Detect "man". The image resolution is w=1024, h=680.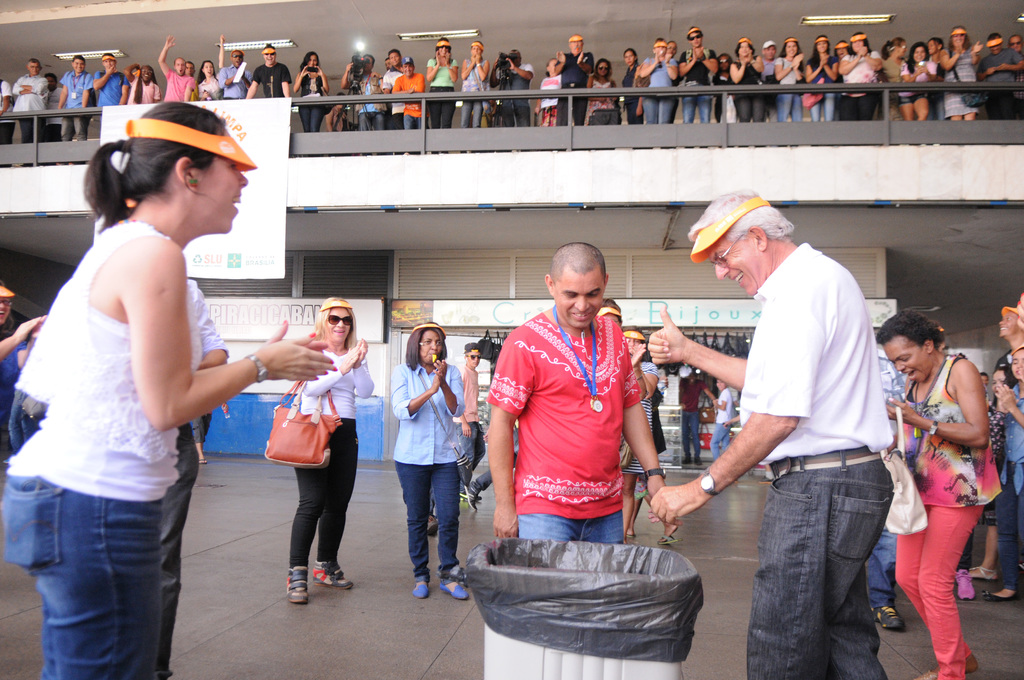
crop(865, 337, 904, 626).
